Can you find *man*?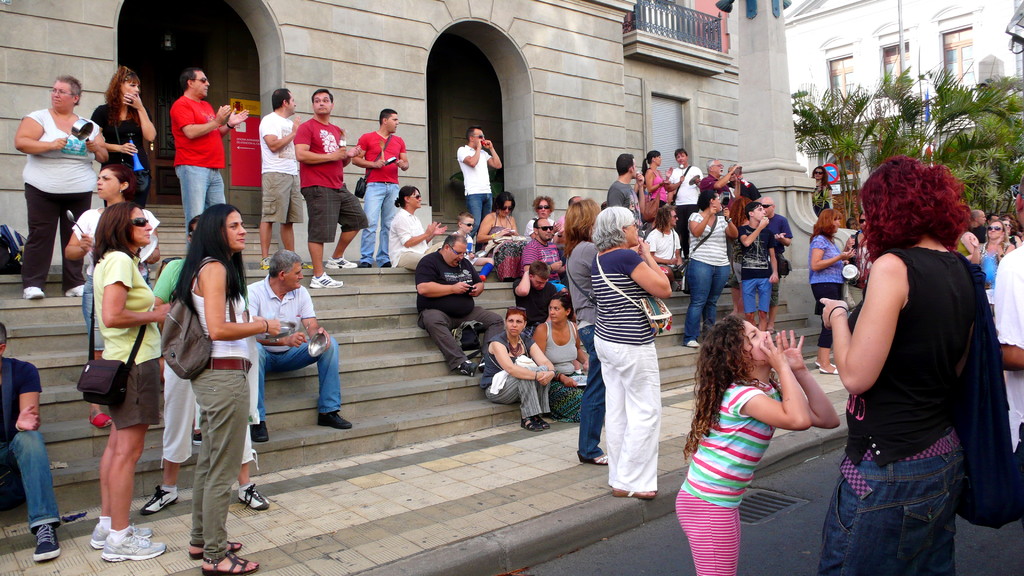
Yes, bounding box: [701, 159, 742, 189].
